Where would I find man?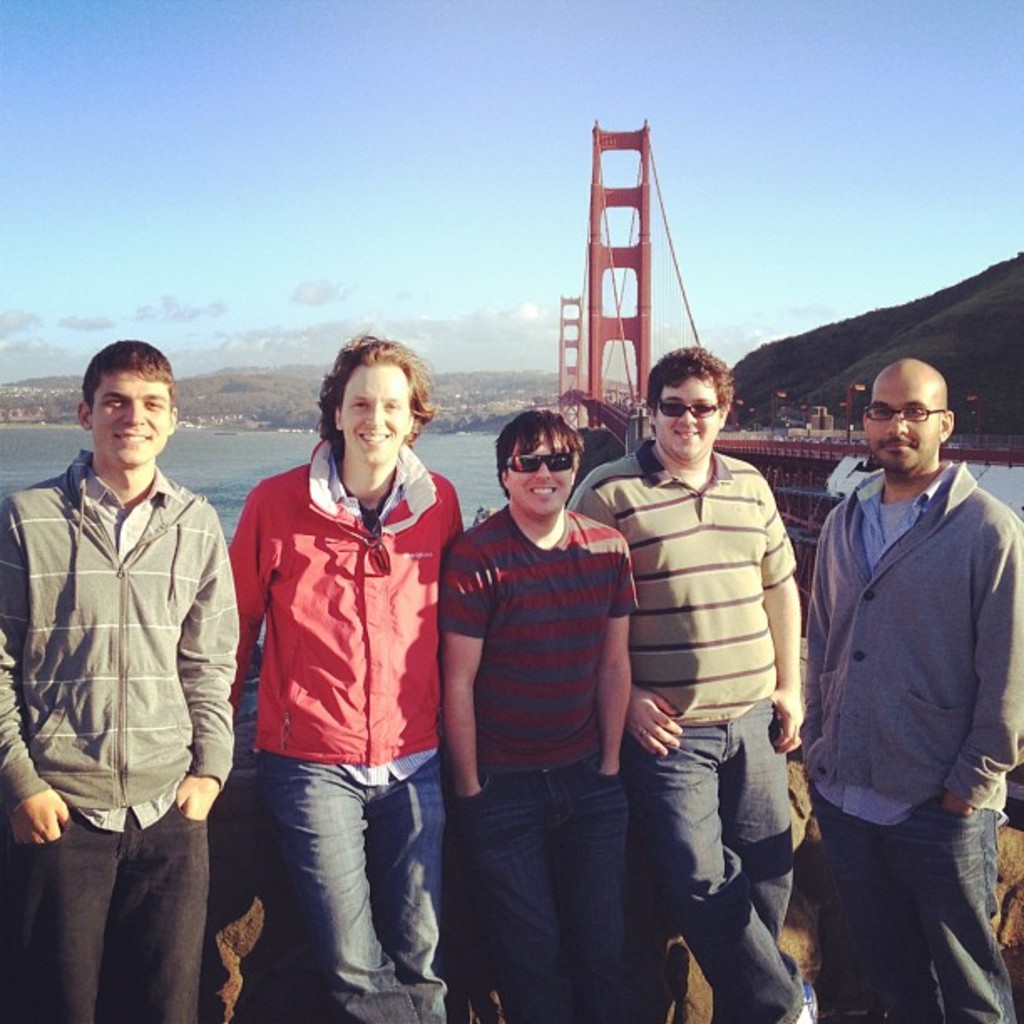
At 0/340/239/1022.
